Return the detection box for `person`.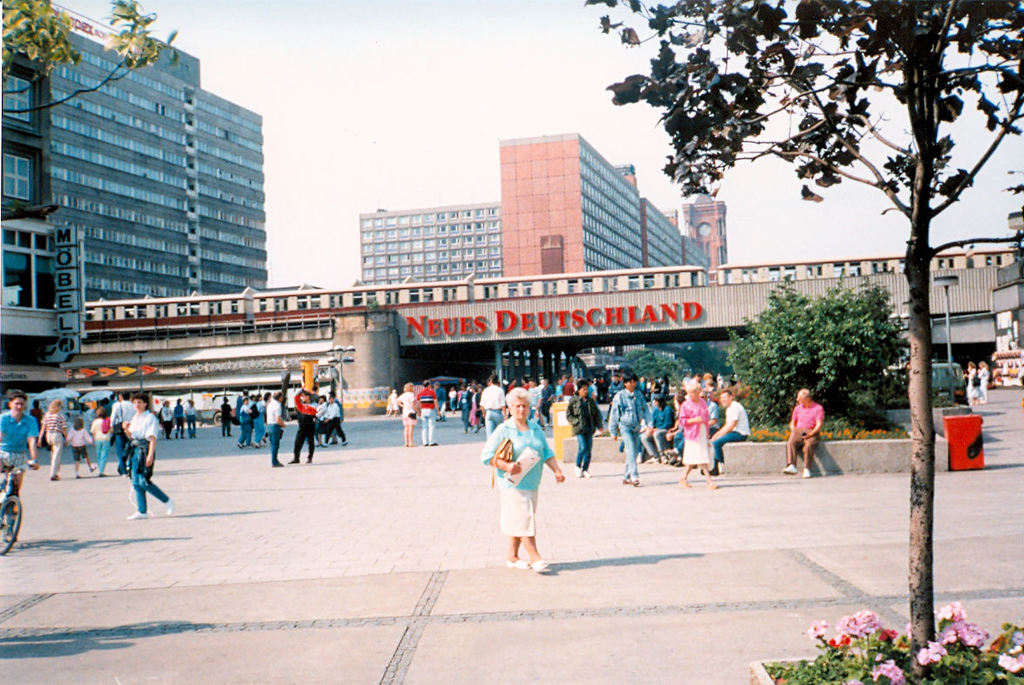
Rect(604, 376, 652, 493).
